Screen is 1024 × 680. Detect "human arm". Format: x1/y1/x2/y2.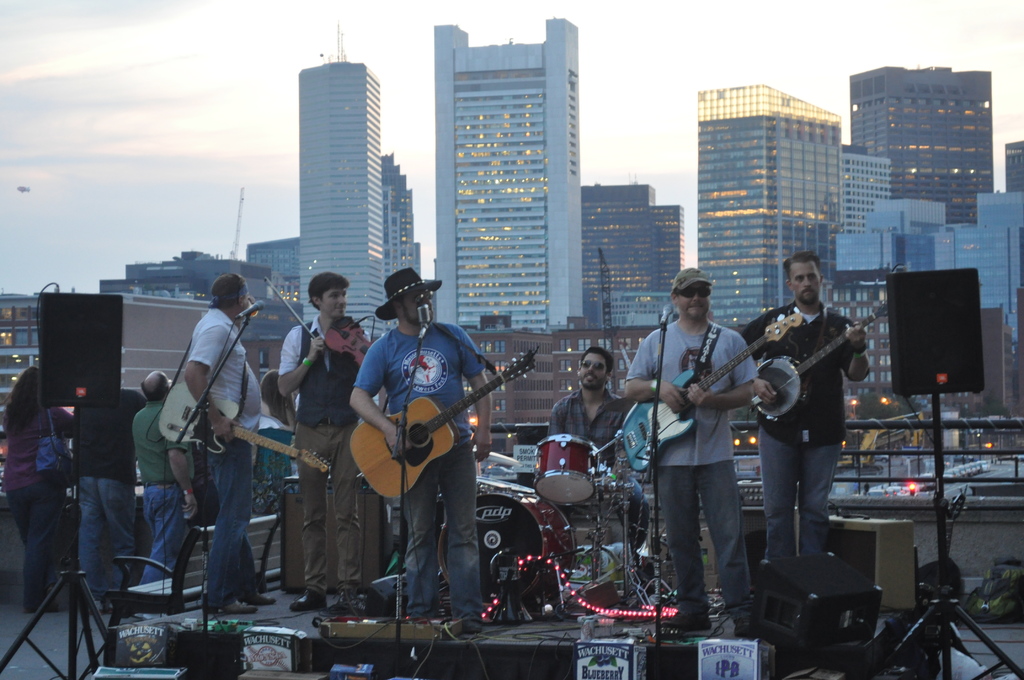
625/374/688/414.
